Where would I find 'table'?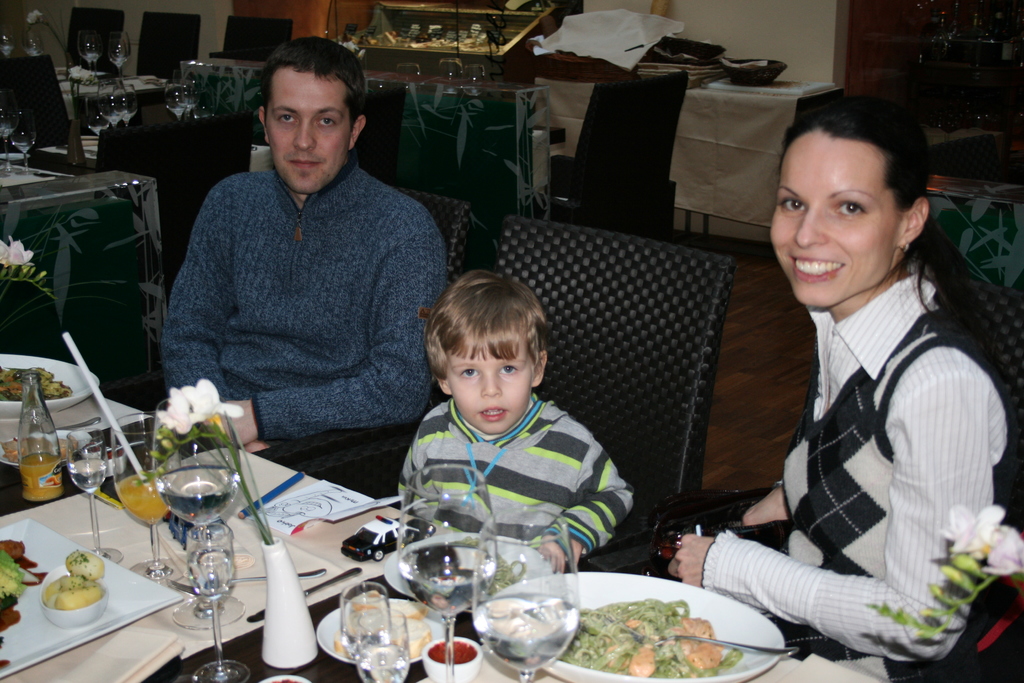
At (1,130,165,369).
